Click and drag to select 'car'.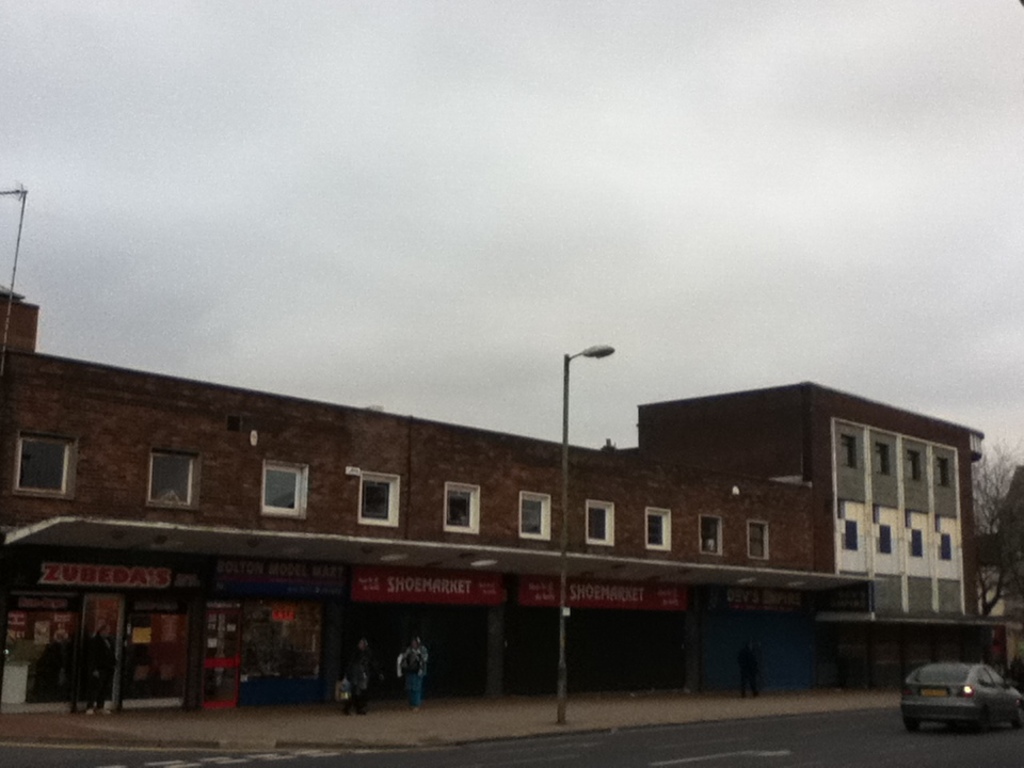
Selection: [left=898, top=661, right=1023, bottom=734].
